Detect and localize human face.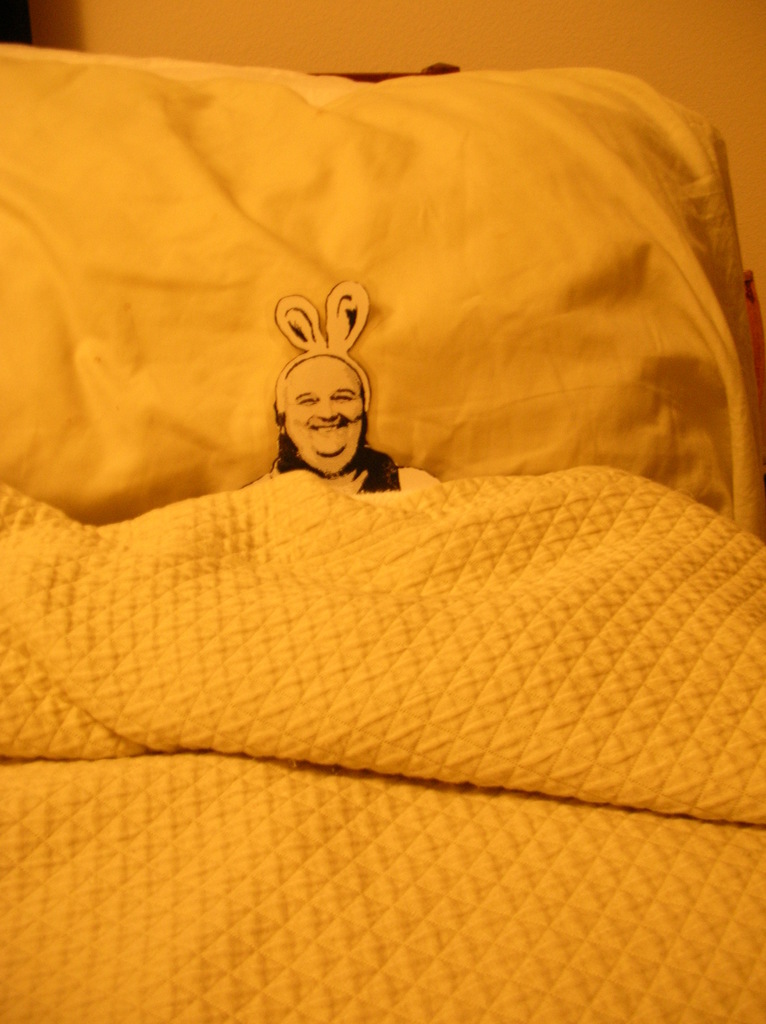
Localized at (left=266, top=356, right=371, bottom=472).
